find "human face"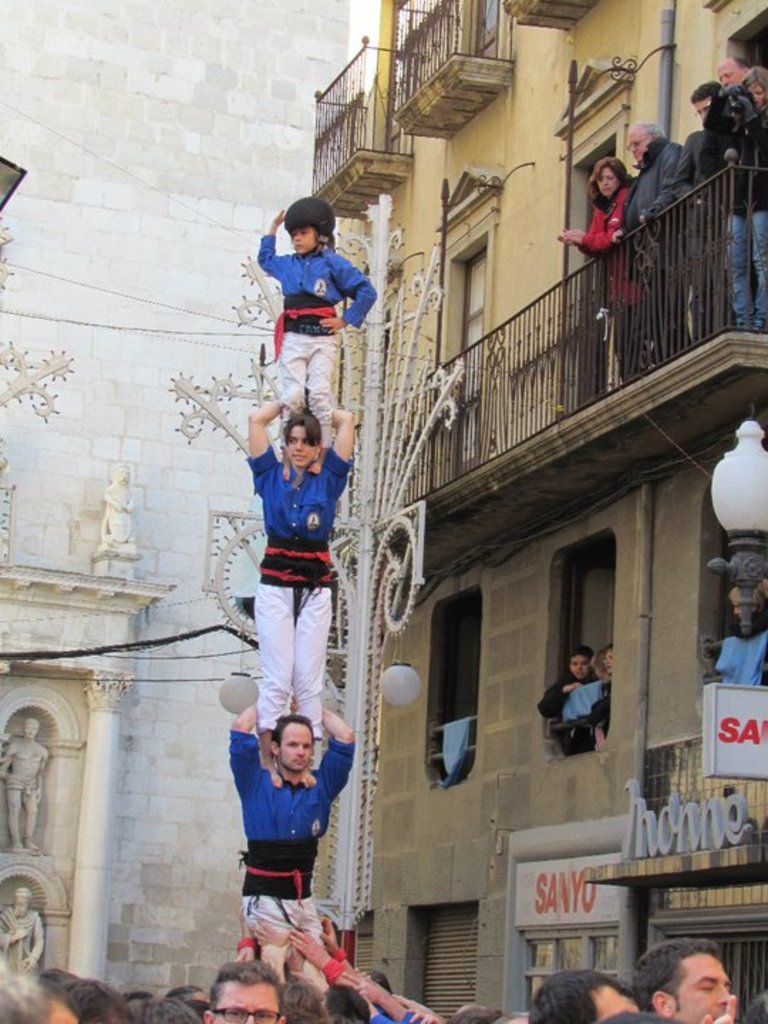
{"x1": 600, "y1": 168, "x2": 622, "y2": 195}
